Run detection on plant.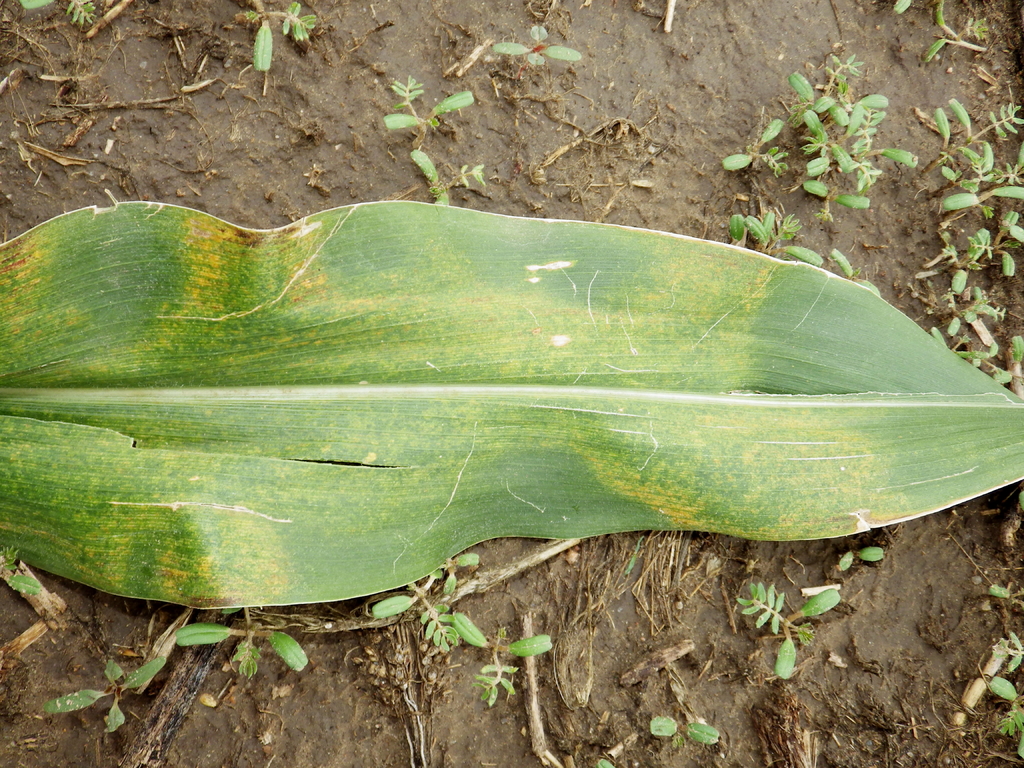
Result: box=[175, 602, 310, 680].
